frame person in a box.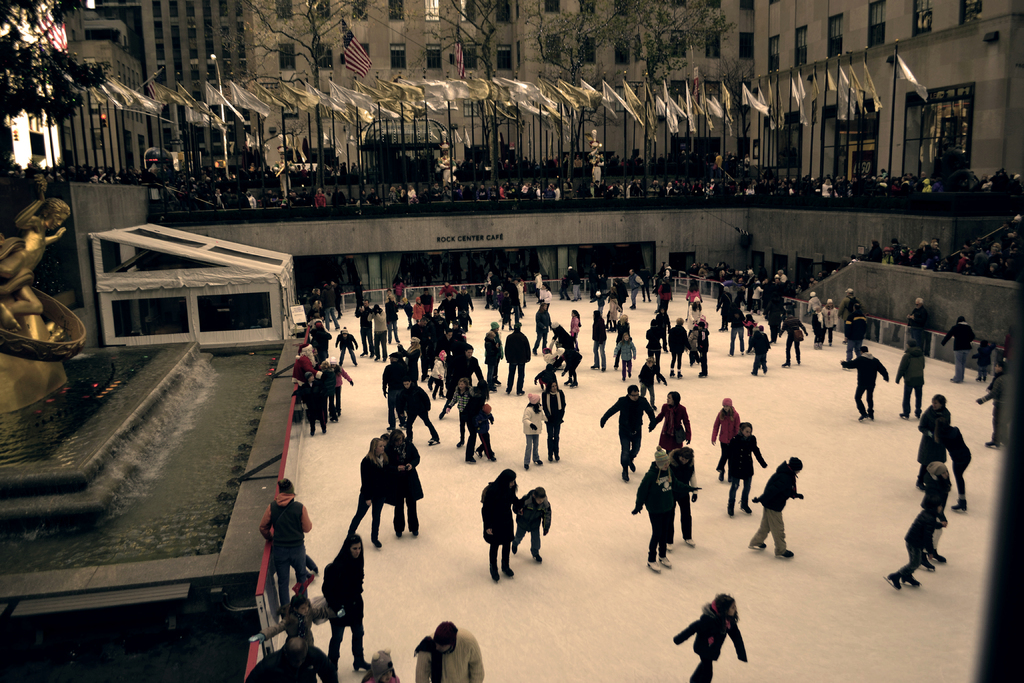
bbox=(551, 320, 571, 347).
